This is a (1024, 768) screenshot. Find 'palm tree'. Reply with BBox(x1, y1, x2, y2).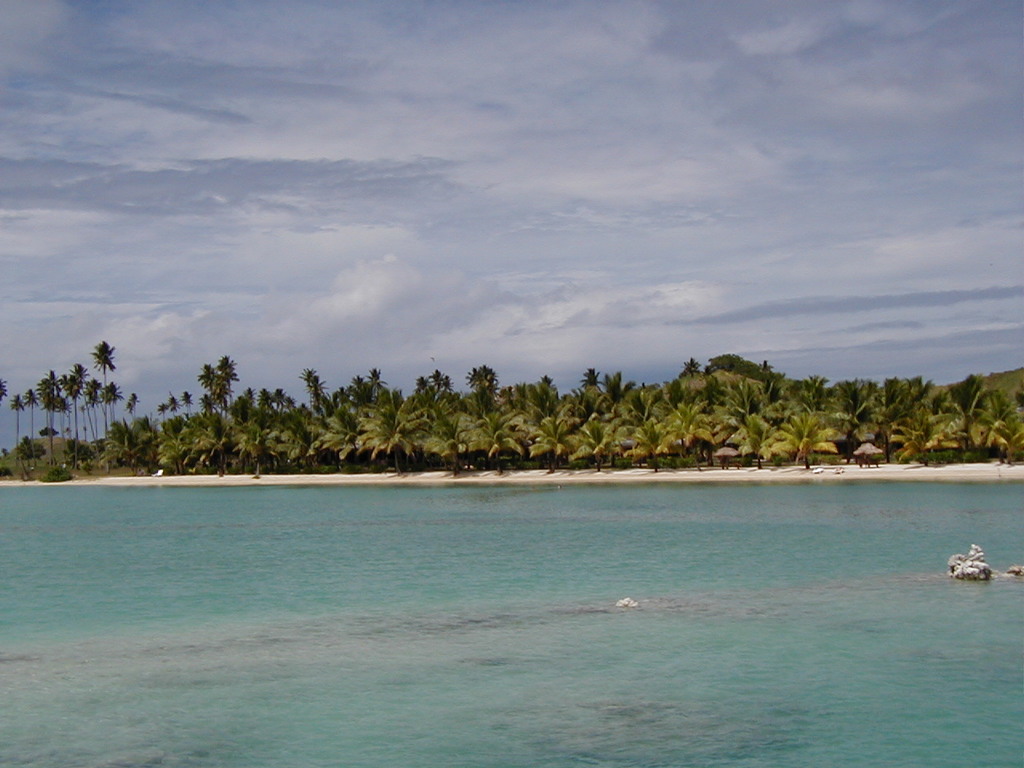
BBox(740, 378, 823, 454).
